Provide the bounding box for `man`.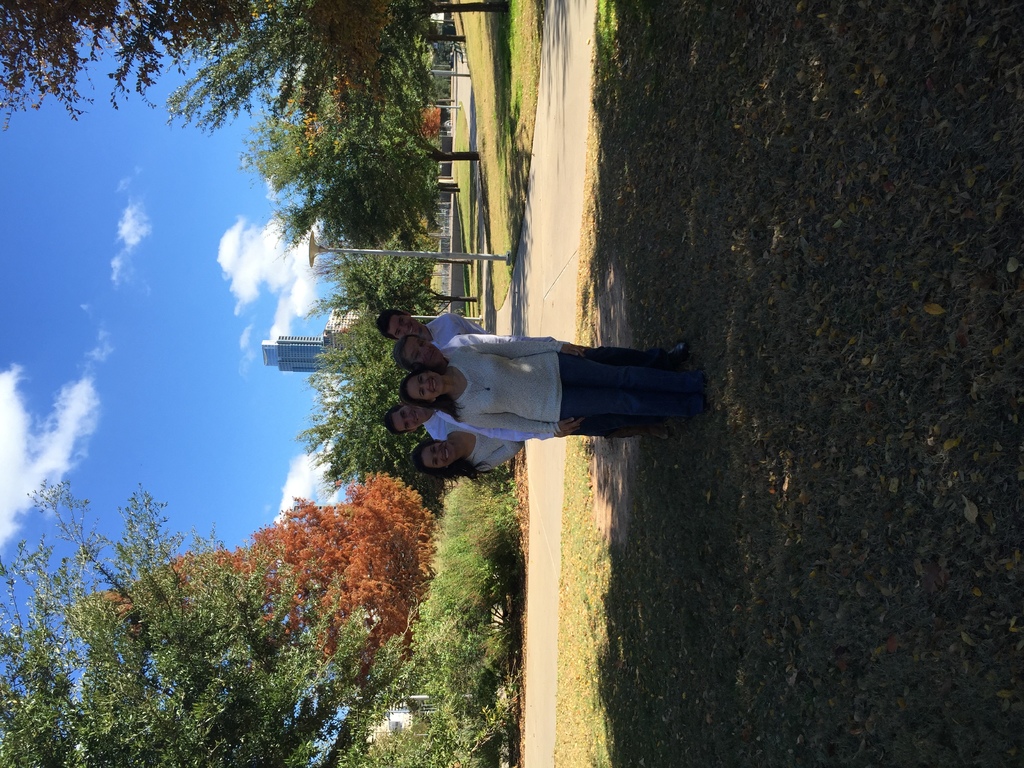
375 306 486 354.
